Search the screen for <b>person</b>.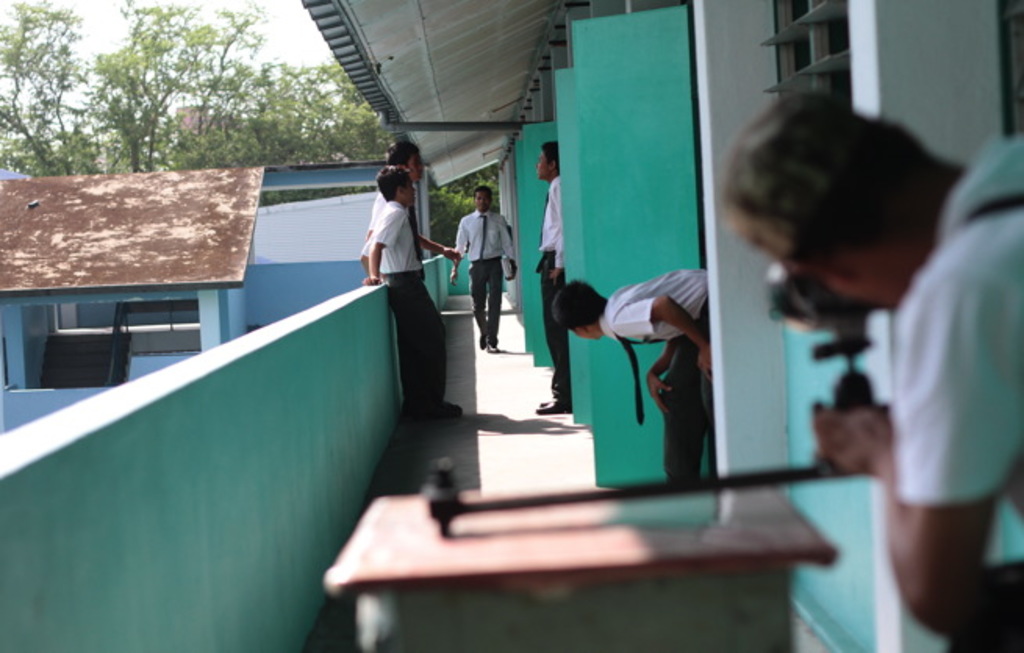
Found at left=350, top=134, right=421, bottom=283.
